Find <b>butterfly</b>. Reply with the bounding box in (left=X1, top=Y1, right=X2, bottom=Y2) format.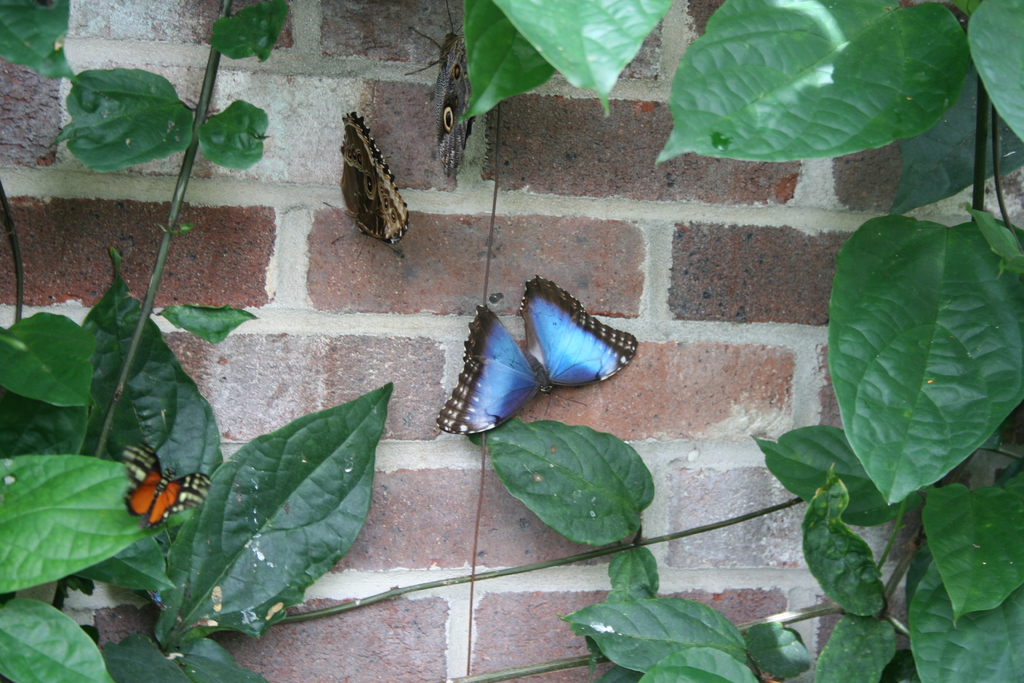
(left=324, top=106, right=414, bottom=256).
